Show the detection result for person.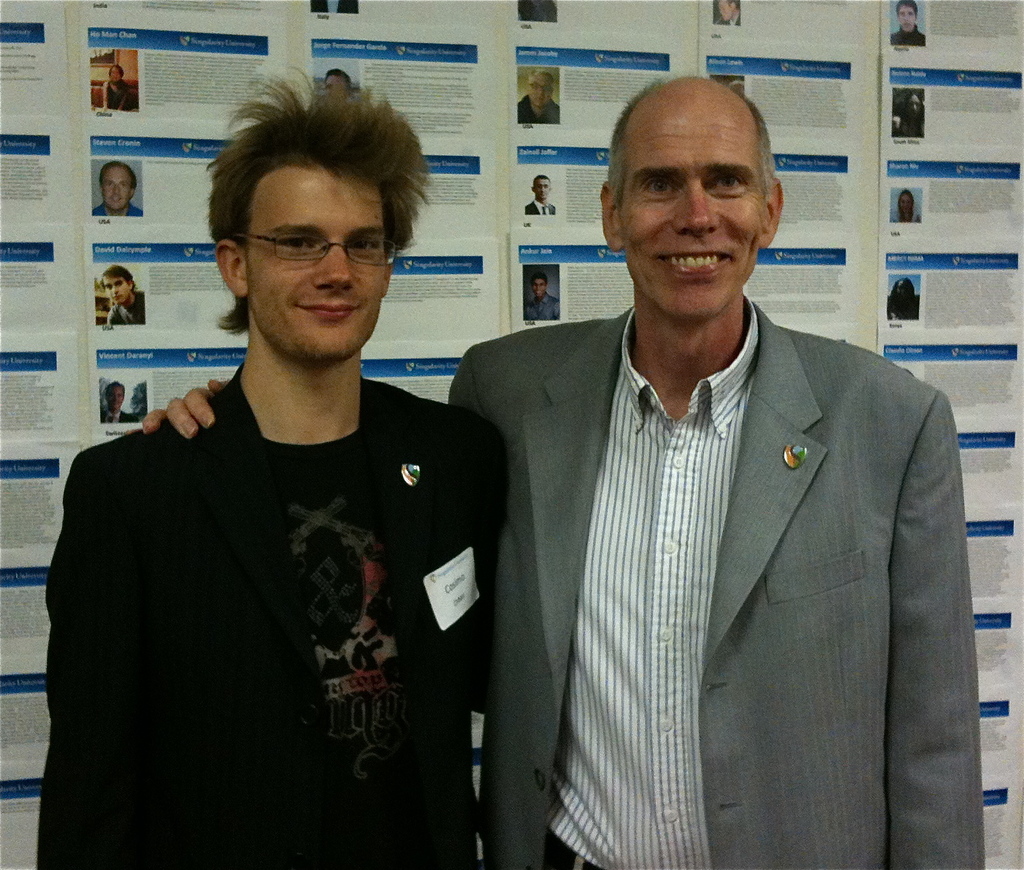
bbox(309, 0, 361, 15).
